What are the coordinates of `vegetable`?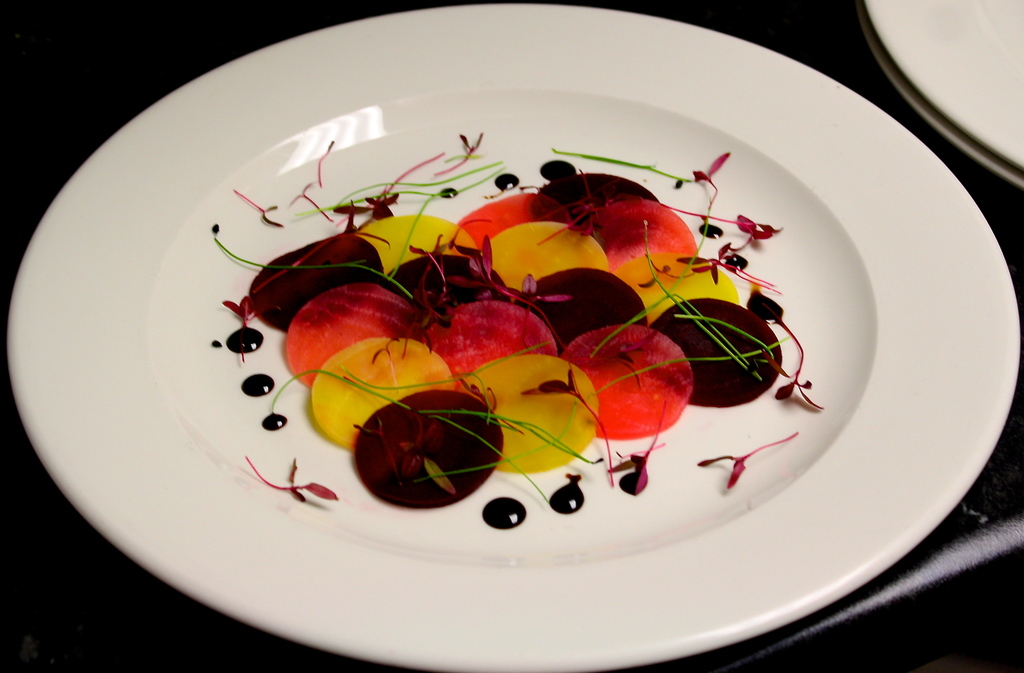
(520,268,647,359).
